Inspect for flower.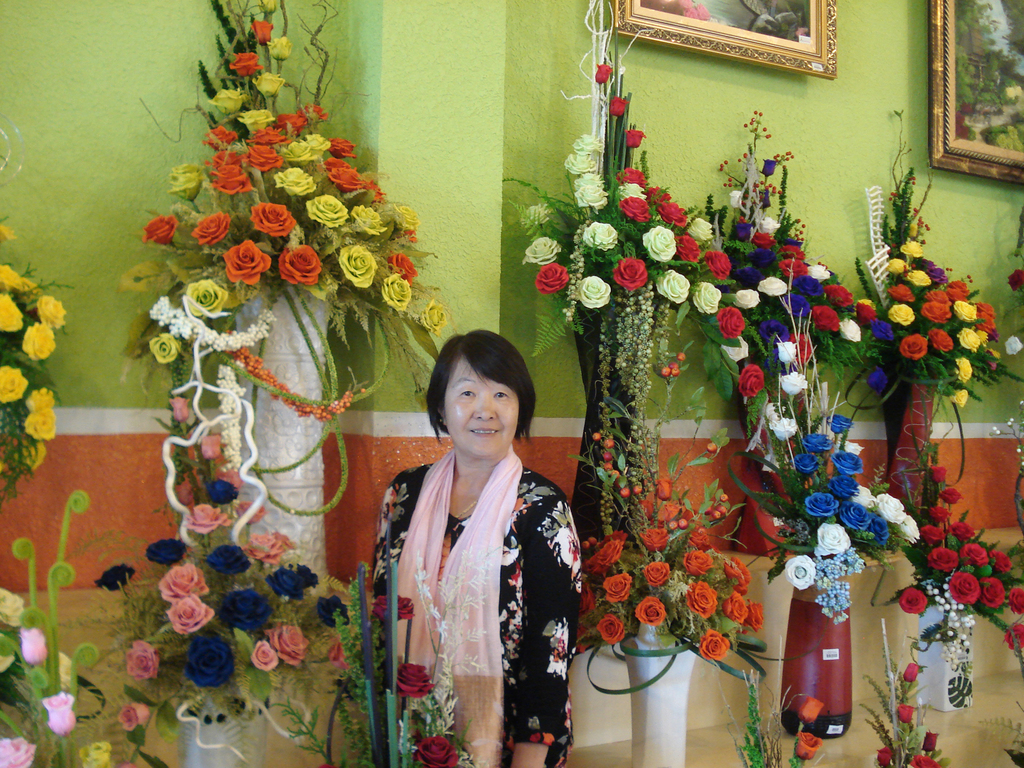
Inspection: l=904, t=662, r=917, b=685.
